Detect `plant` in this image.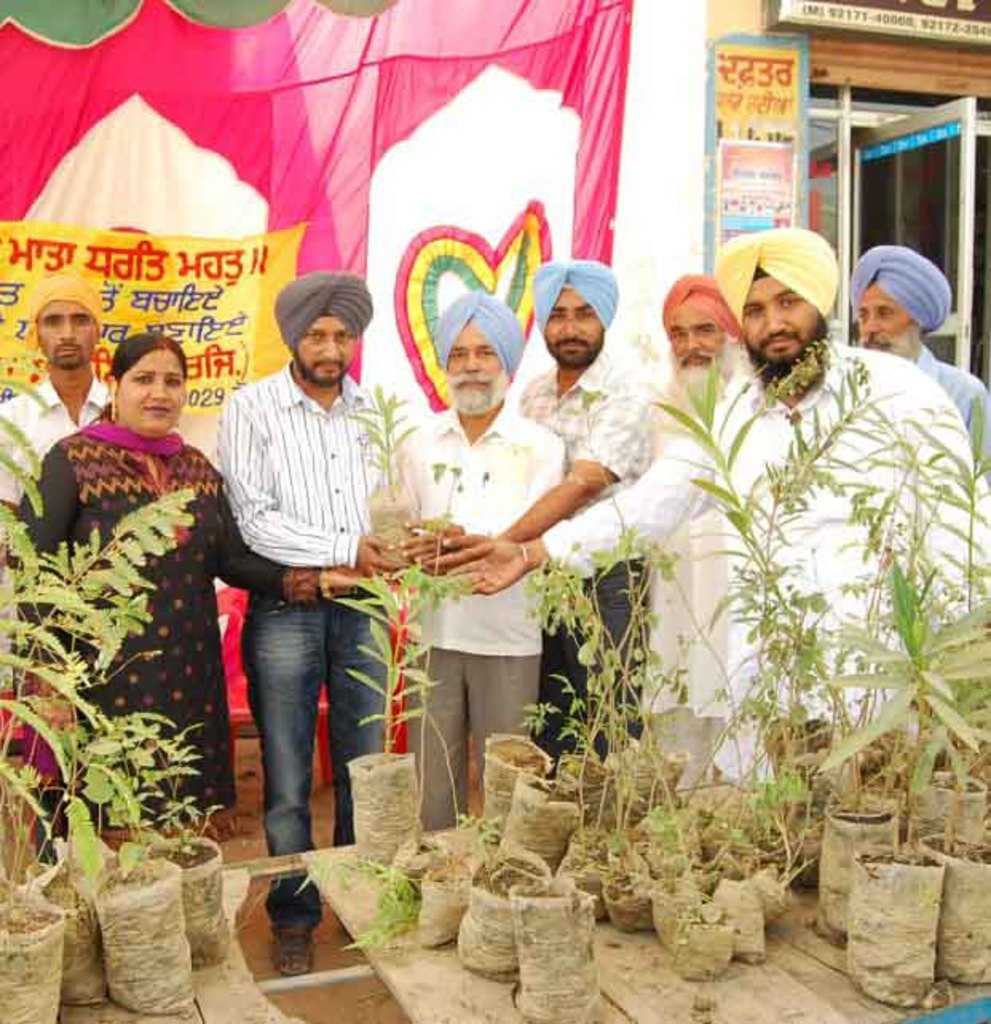
Detection: [left=445, top=805, right=520, bottom=906].
